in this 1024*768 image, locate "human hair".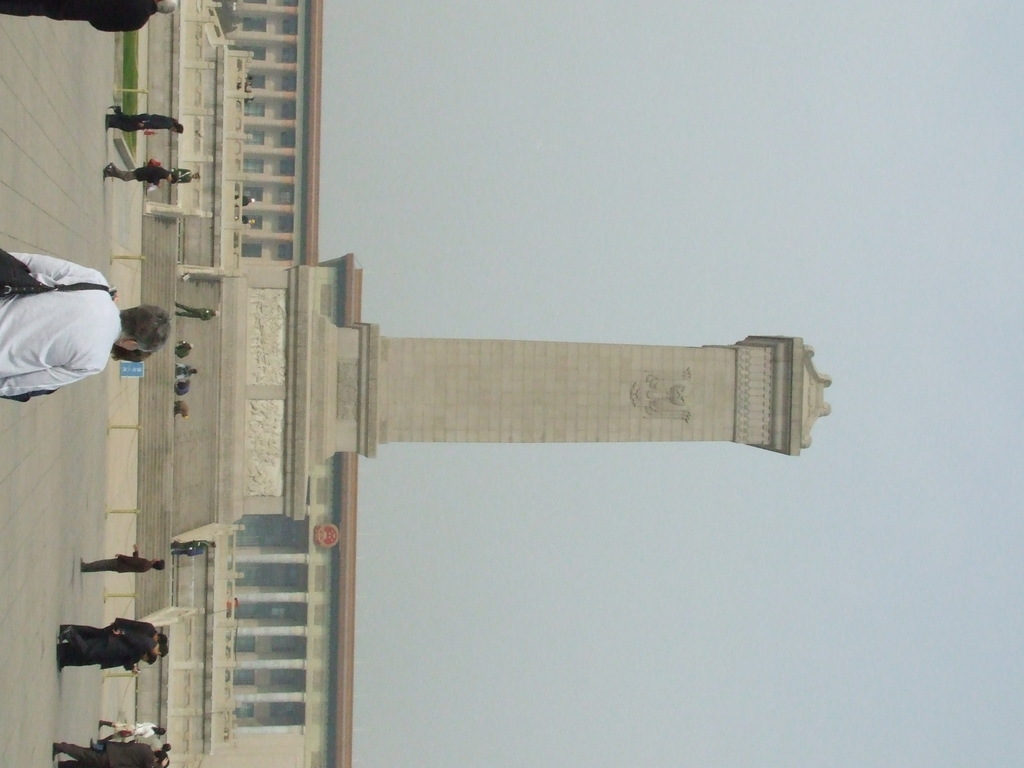
Bounding box: 154,559,167,568.
